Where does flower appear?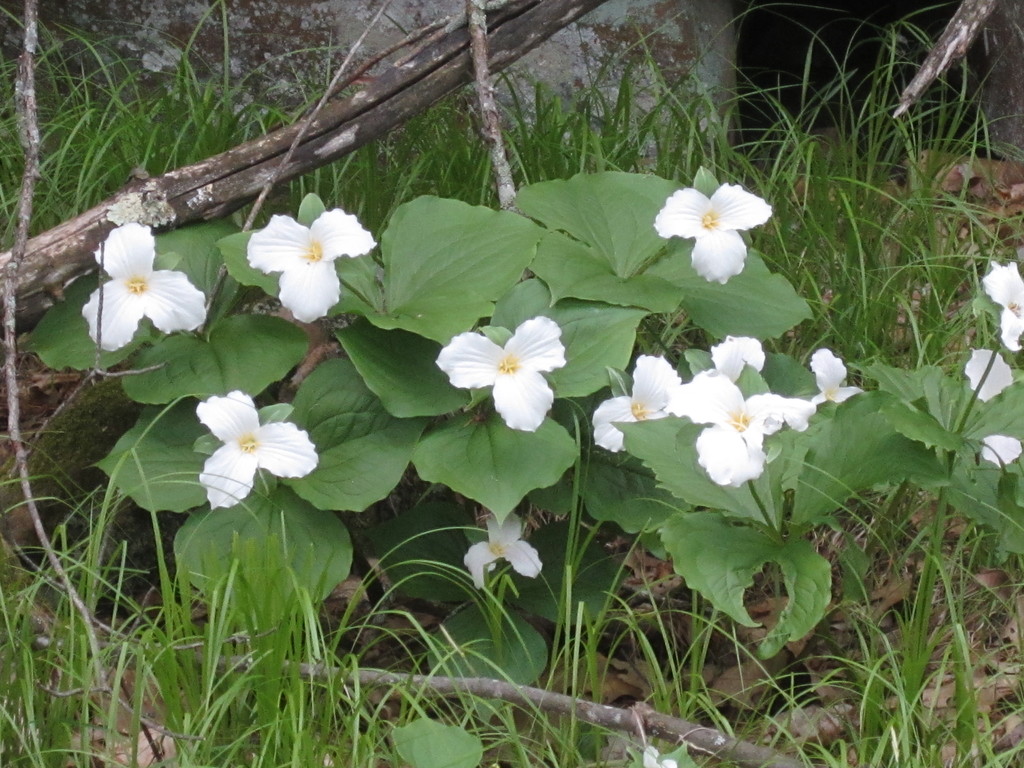
Appears at region(436, 309, 566, 438).
